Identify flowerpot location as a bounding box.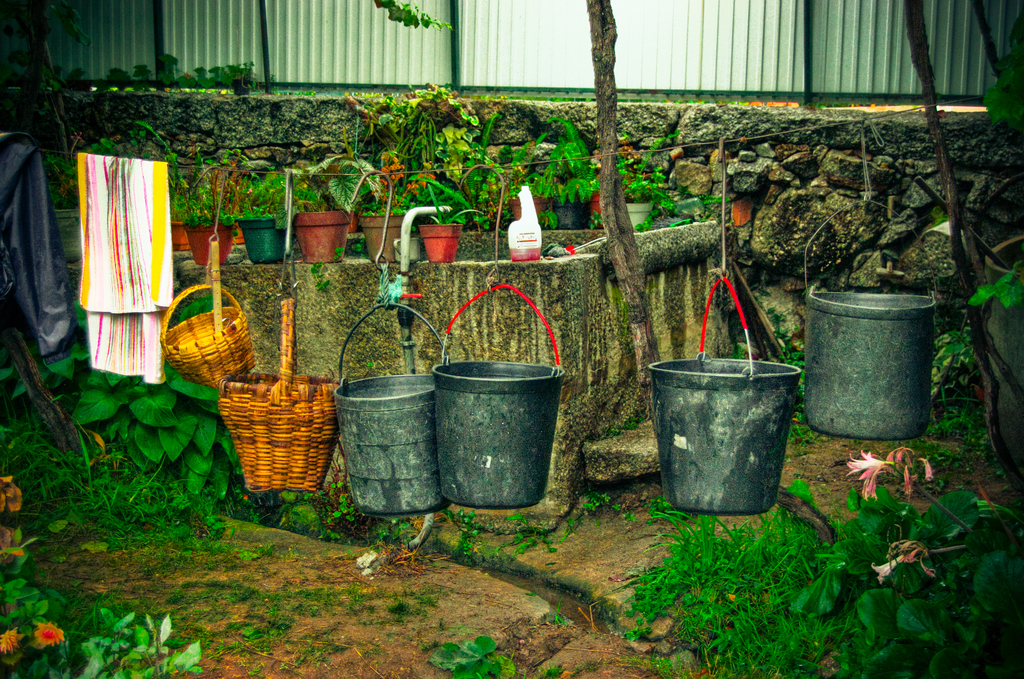
region(657, 357, 810, 521).
